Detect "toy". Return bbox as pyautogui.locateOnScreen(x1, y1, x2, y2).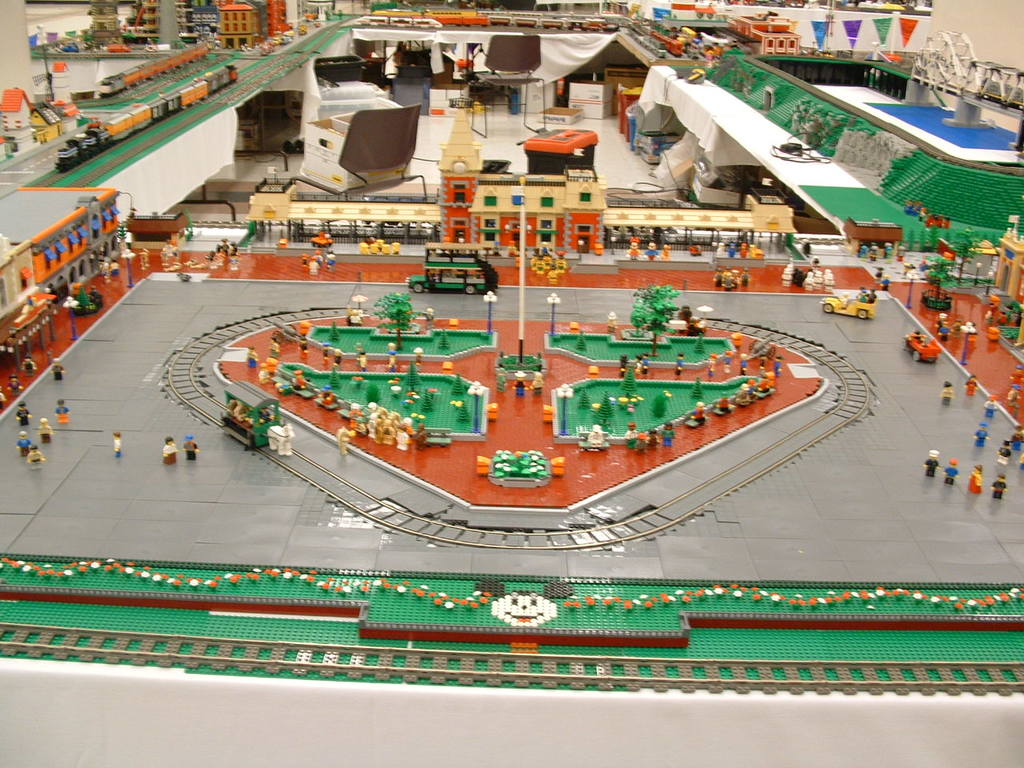
pyautogui.locateOnScreen(751, 350, 769, 378).
